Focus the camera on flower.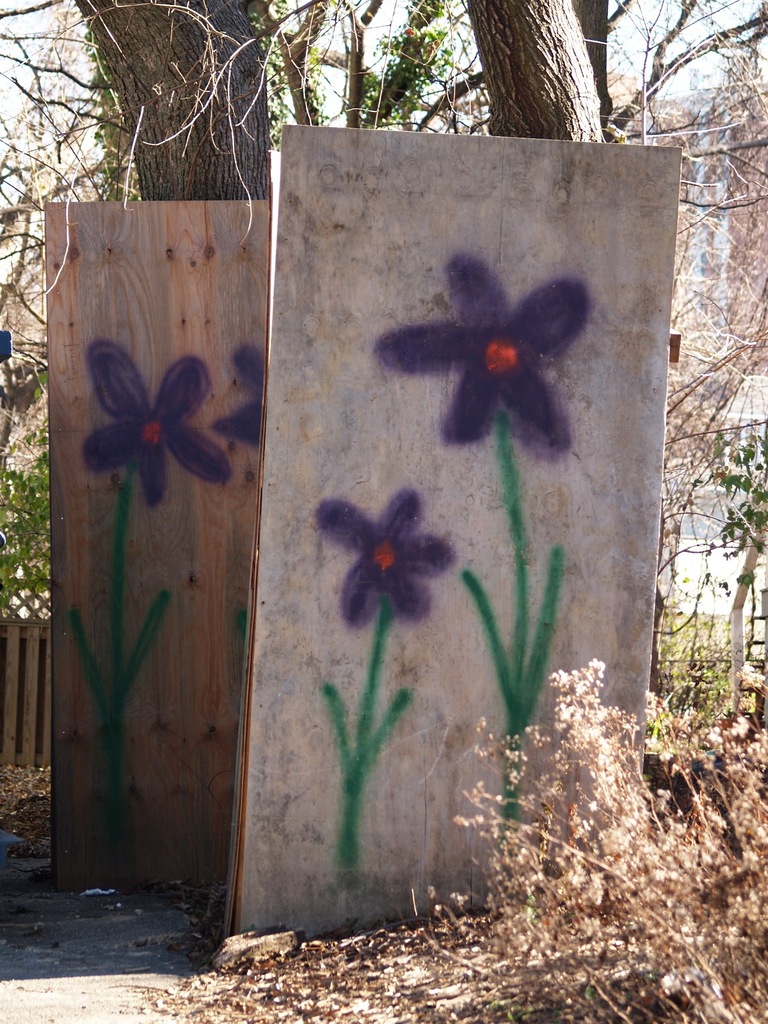
Focus region: 319:493:489:633.
